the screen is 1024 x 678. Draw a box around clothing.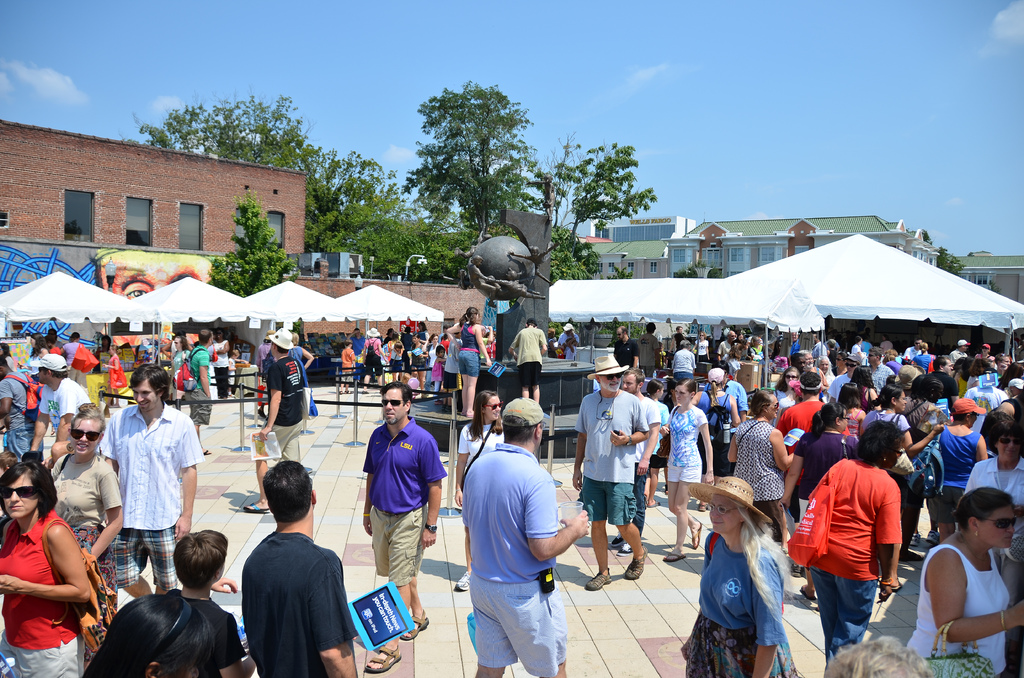
[x1=565, y1=342, x2=579, y2=360].
